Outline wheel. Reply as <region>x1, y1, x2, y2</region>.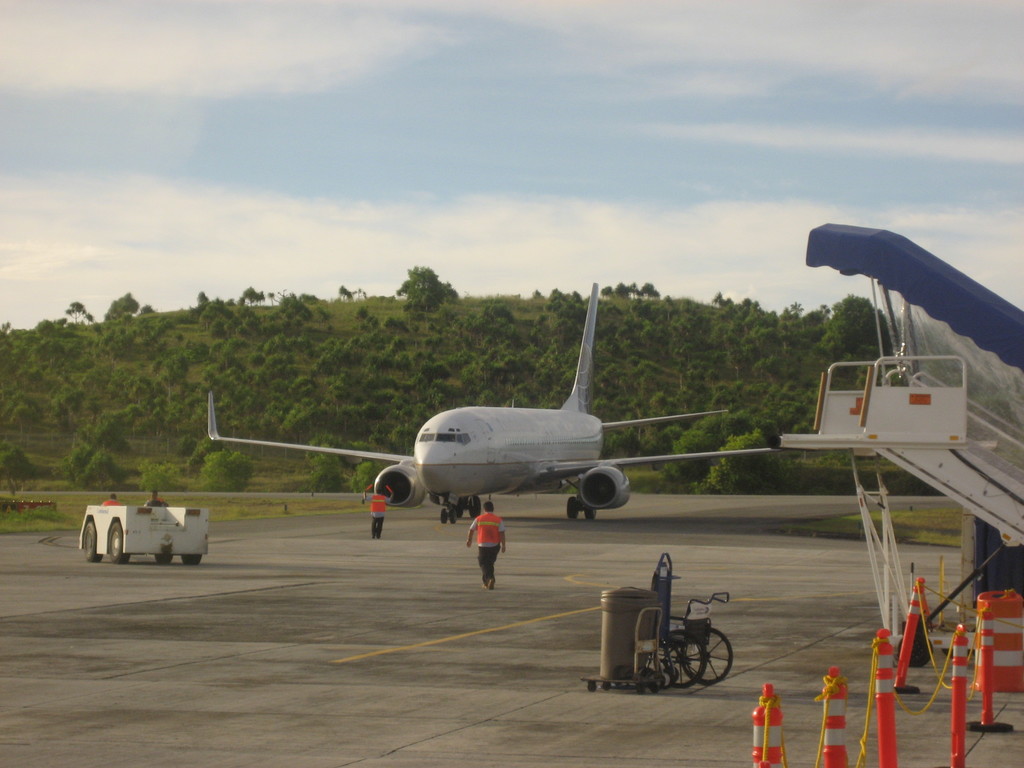
<region>157, 553, 172, 567</region>.
